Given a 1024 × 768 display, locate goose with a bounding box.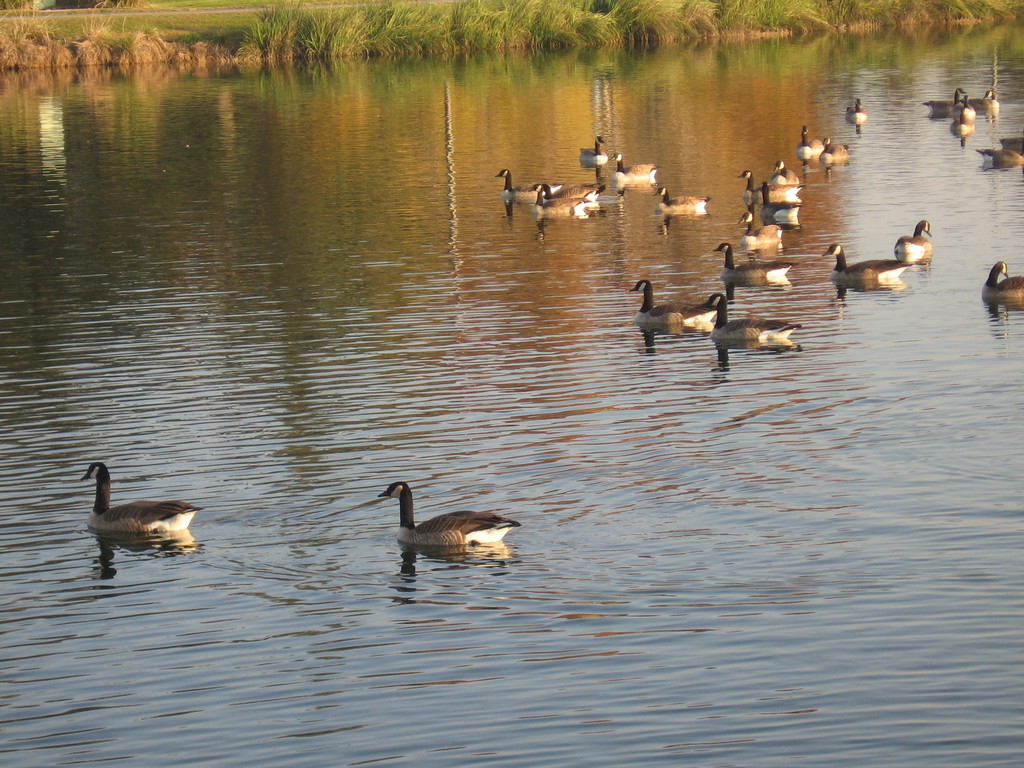
Located: (x1=654, y1=186, x2=715, y2=220).
